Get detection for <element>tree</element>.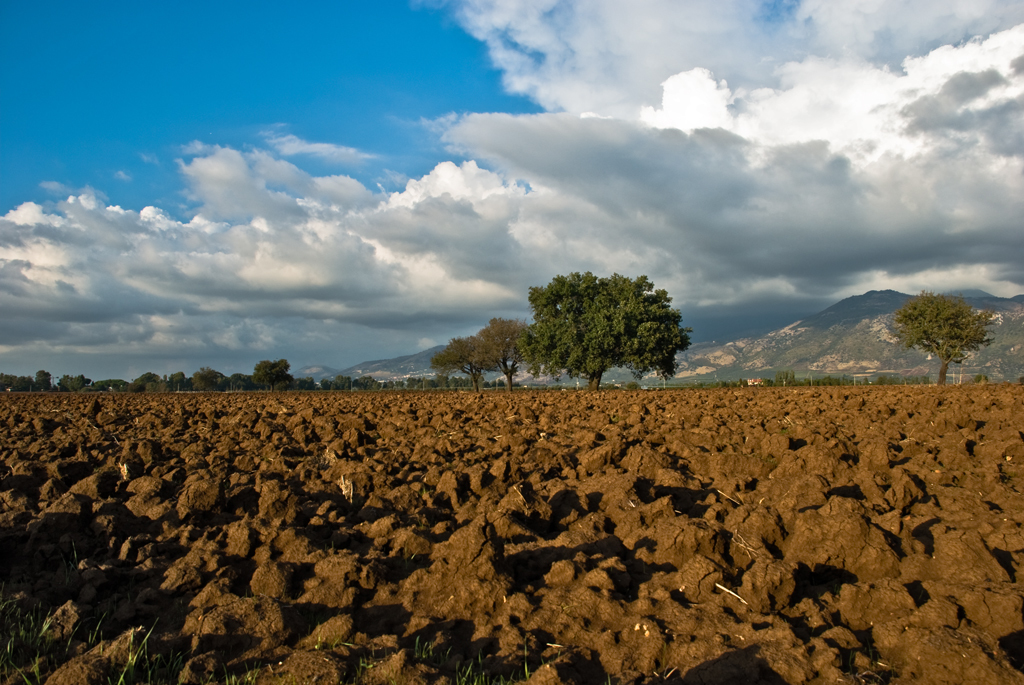
Detection: <region>90, 373, 134, 393</region>.
